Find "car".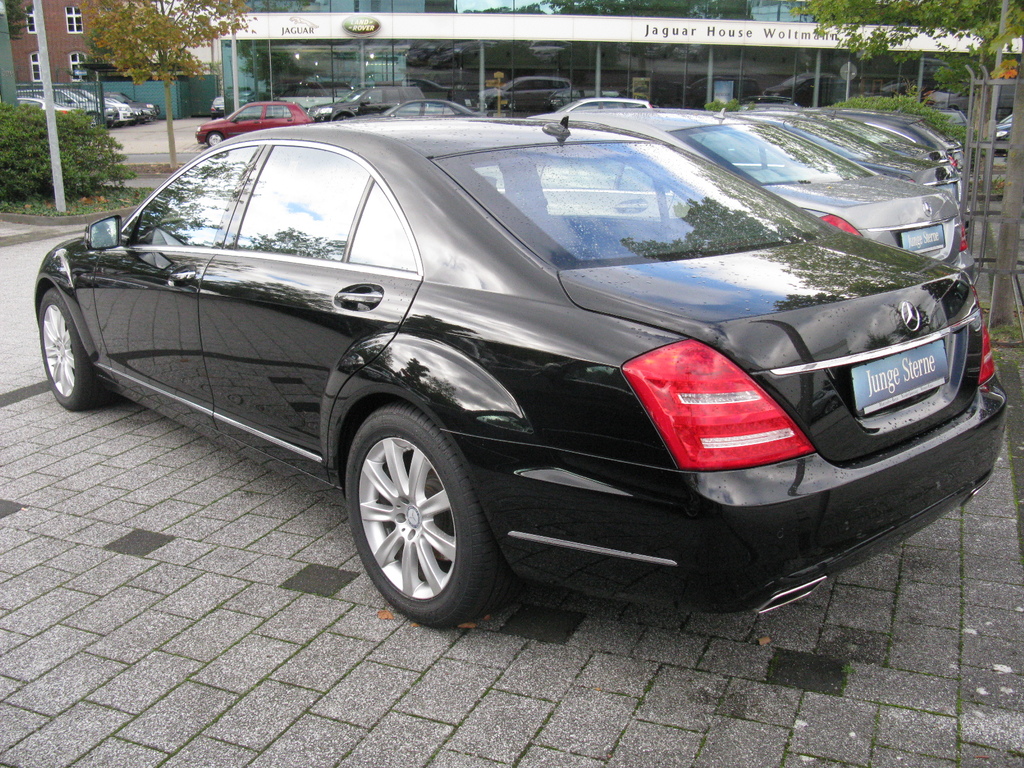
l=33, t=119, r=1006, b=632.
